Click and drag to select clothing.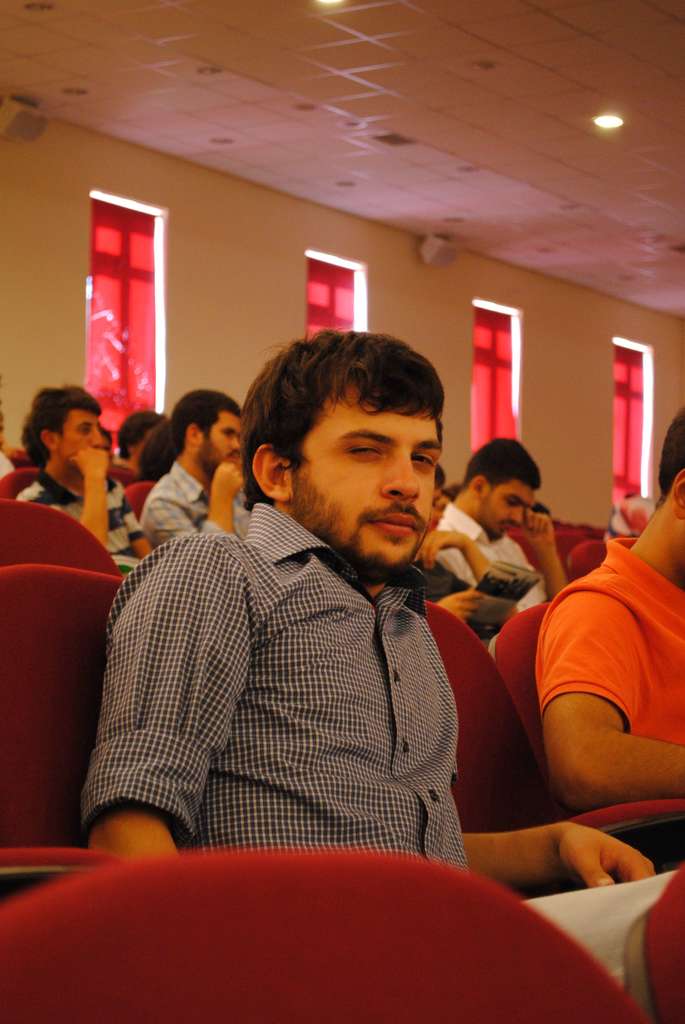
Selection: (14,464,152,576).
